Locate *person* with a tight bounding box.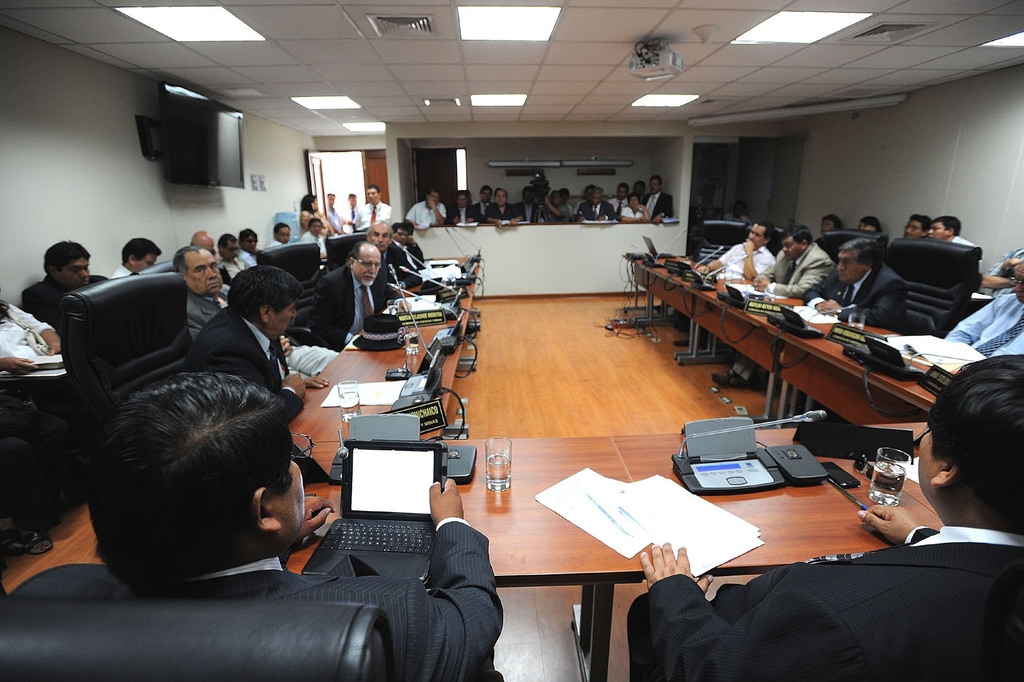
(638,356,1023,681).
